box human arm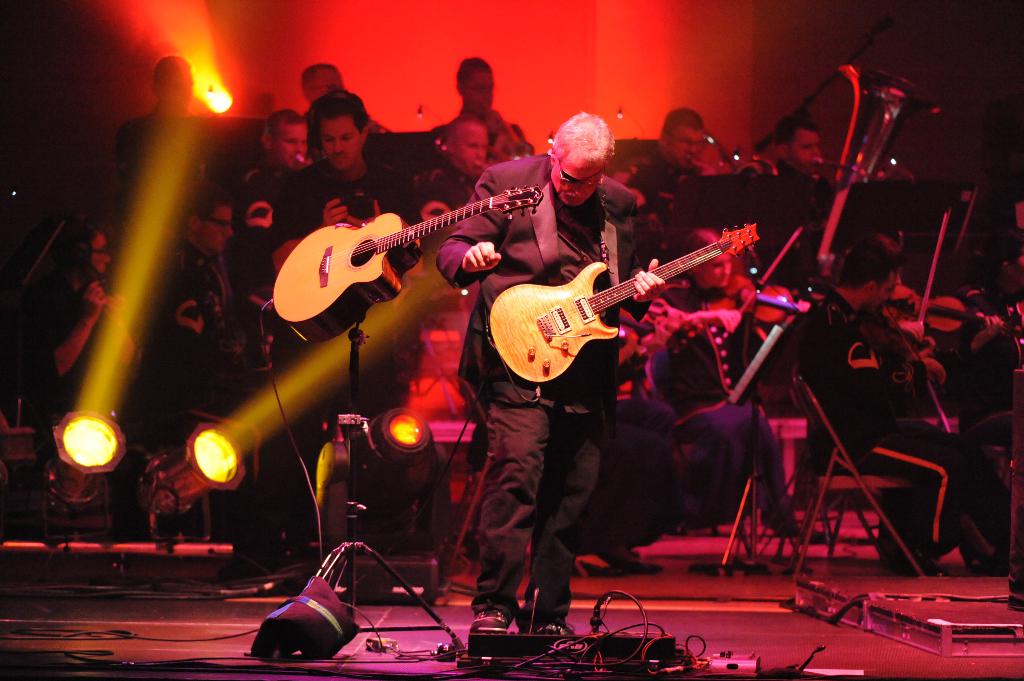
<bbox>879, 323, 945, 397</bbox>
